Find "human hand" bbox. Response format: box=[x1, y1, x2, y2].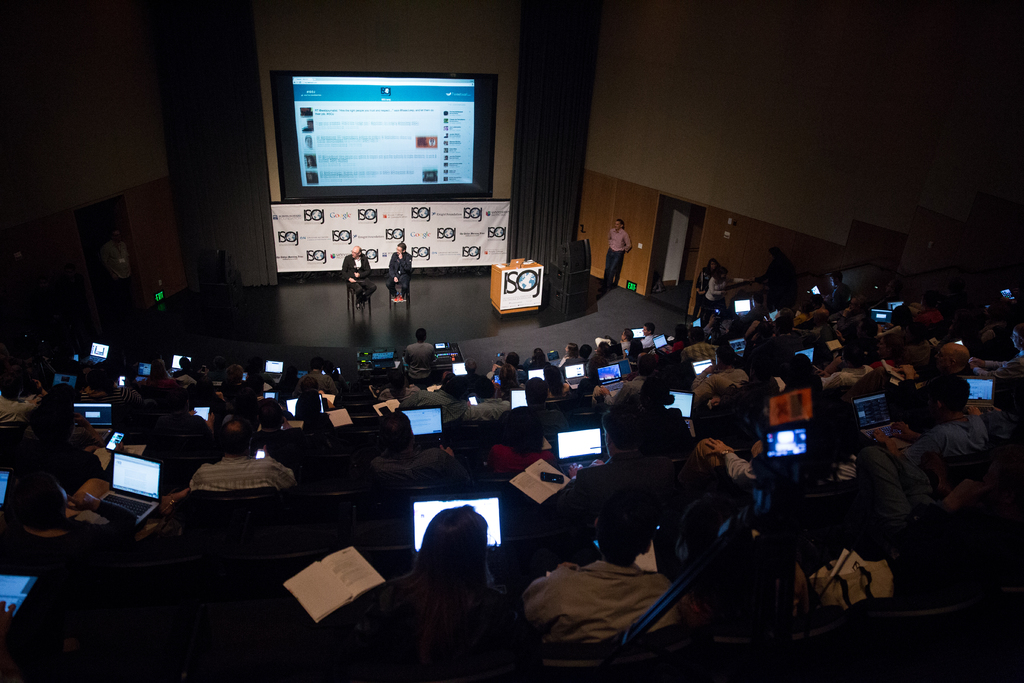
box=[566, 462, 585, 478].
